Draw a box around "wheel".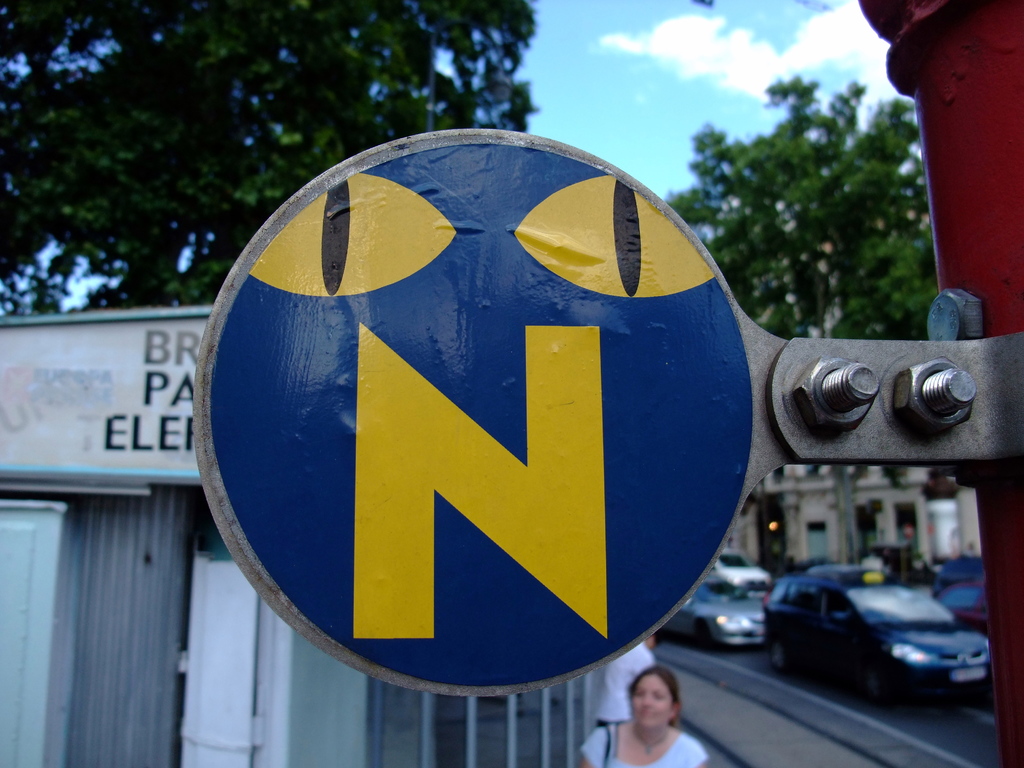
Rect(696, 625, 719, 651).
